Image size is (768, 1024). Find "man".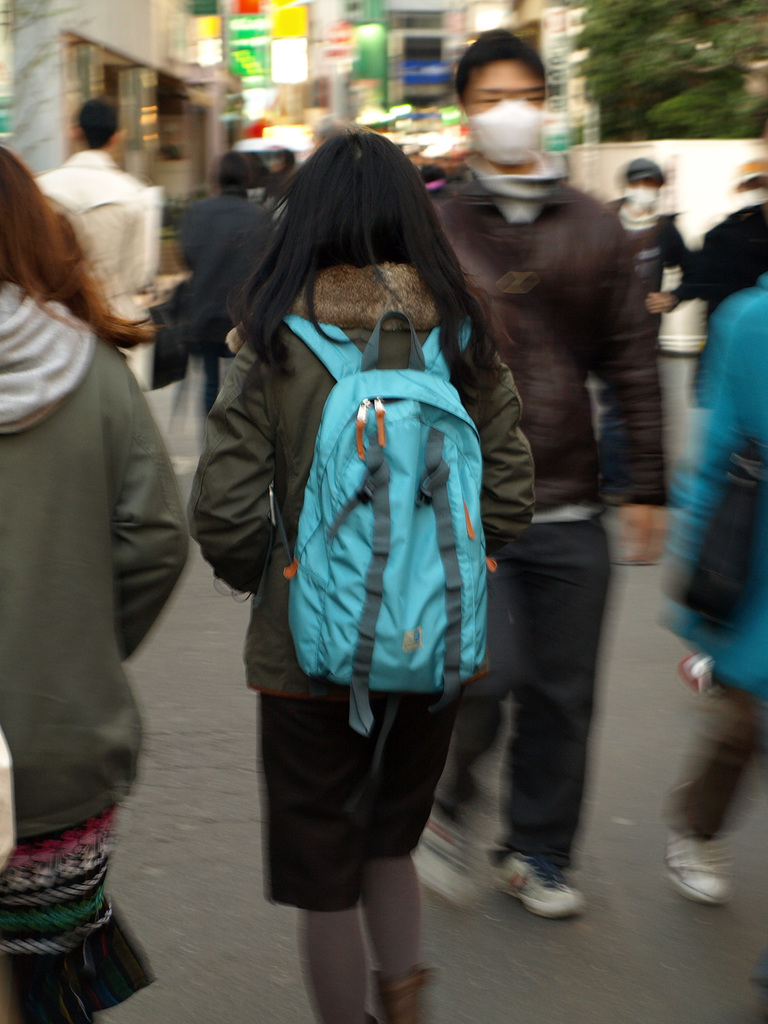
x1=458 y1=92 x2=687 y2=892.
